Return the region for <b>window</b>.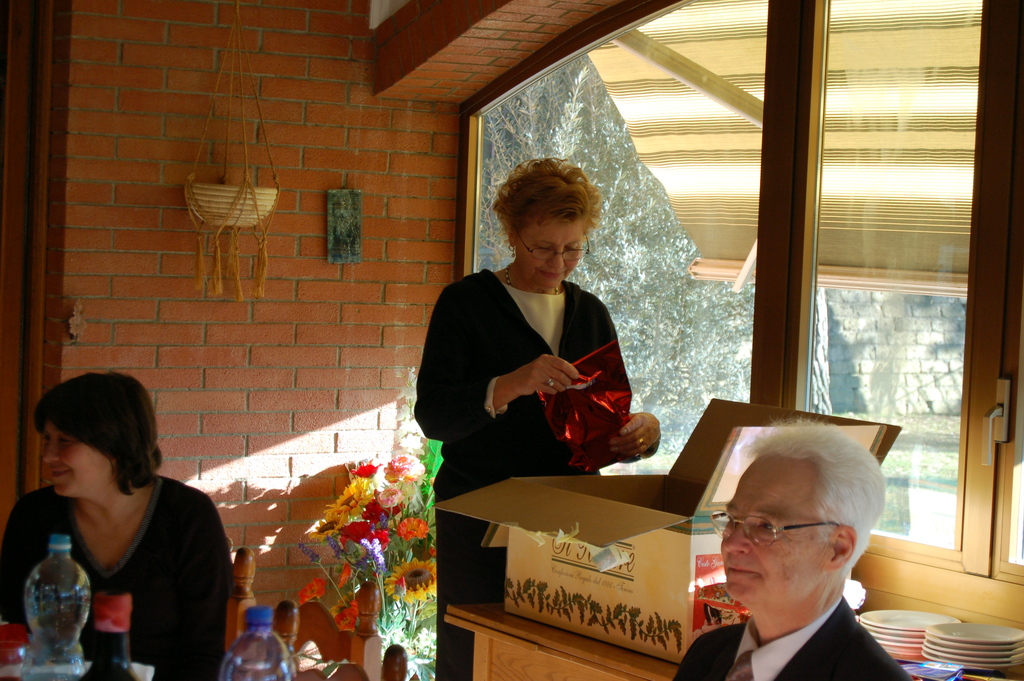
detection(481, 0, 1023, 582).
